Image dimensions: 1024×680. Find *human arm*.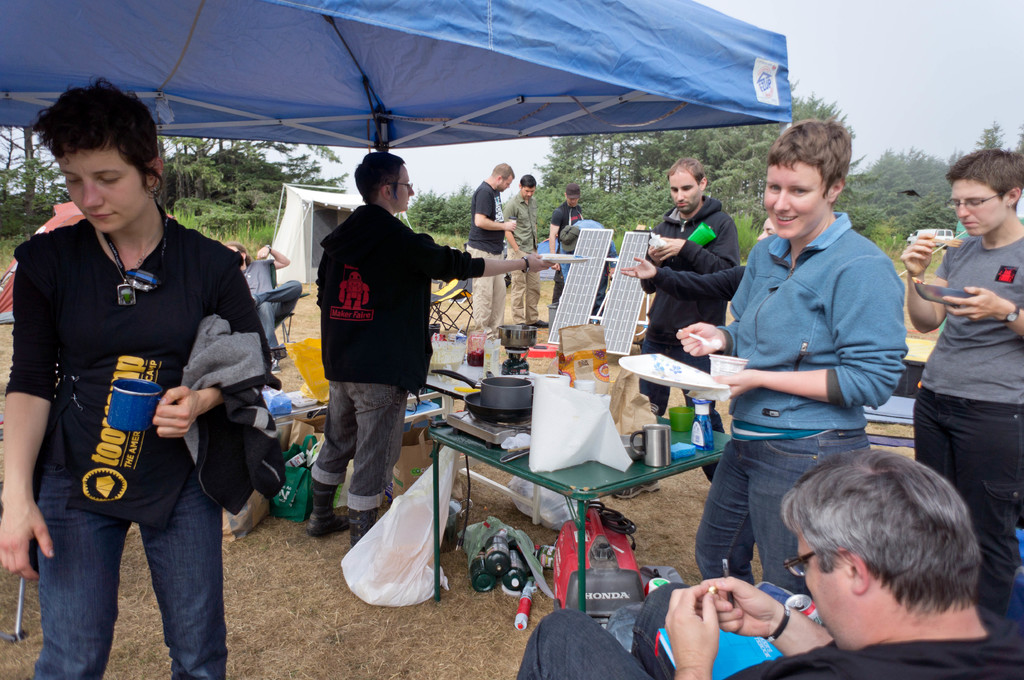
box(401, 219, 551, 285).
